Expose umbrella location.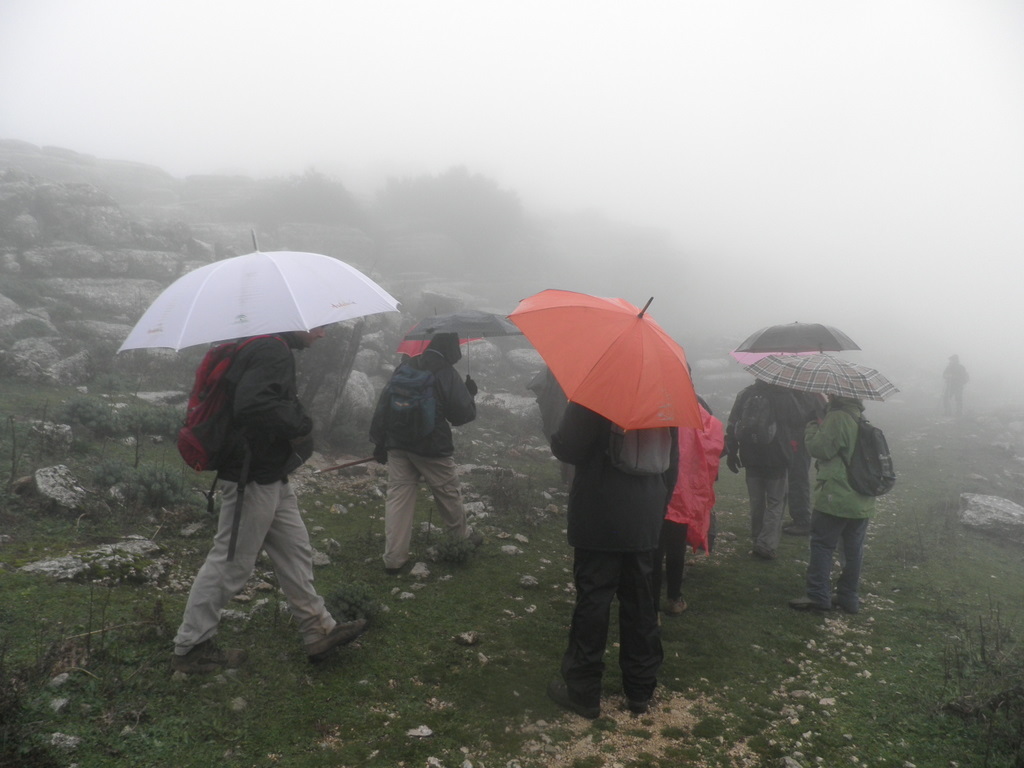
Exposed at detection(393, 306, 482, 358).
